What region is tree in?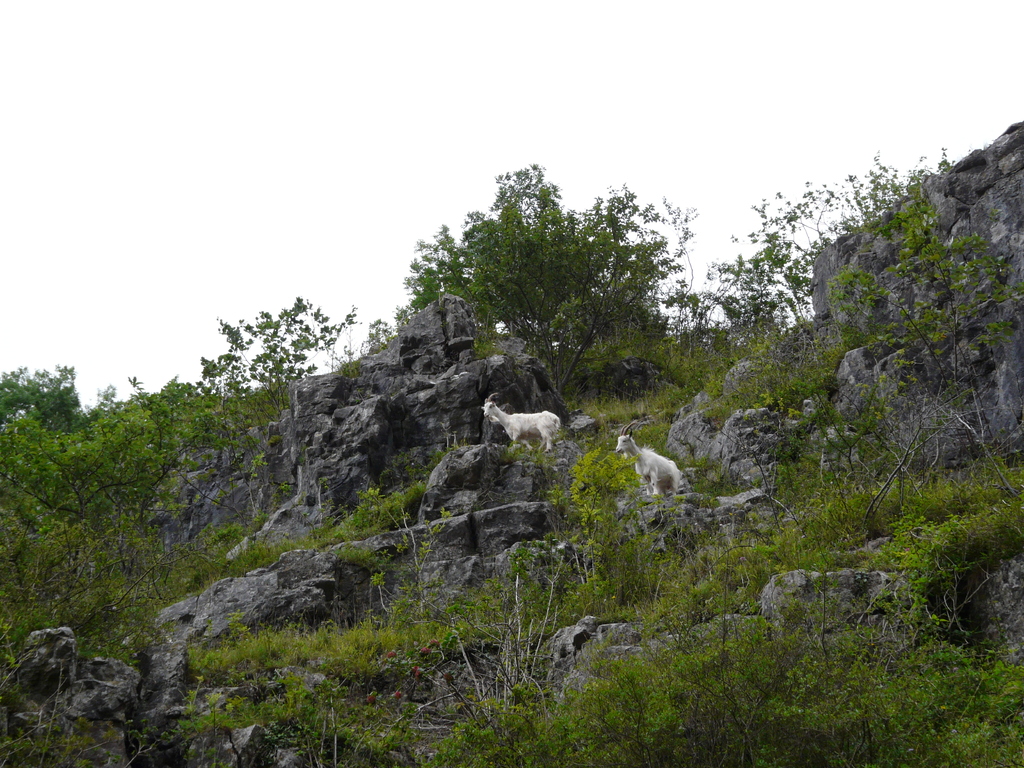
[203, 292, 353, 409].
